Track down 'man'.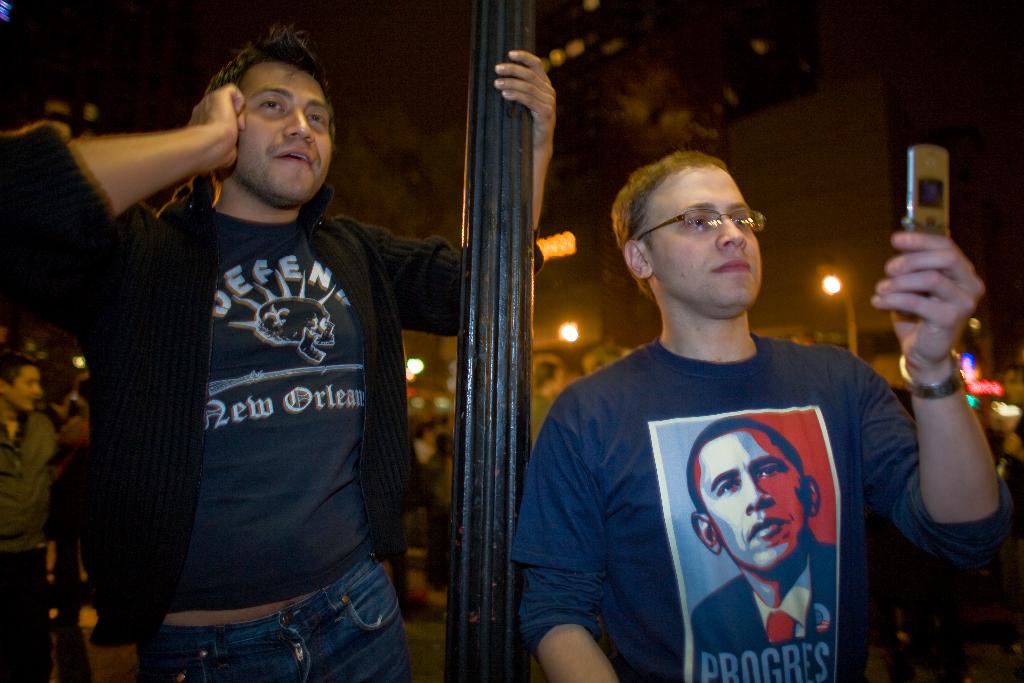
Tracked to x1=0 y1=28 x2=564 y2=682.
